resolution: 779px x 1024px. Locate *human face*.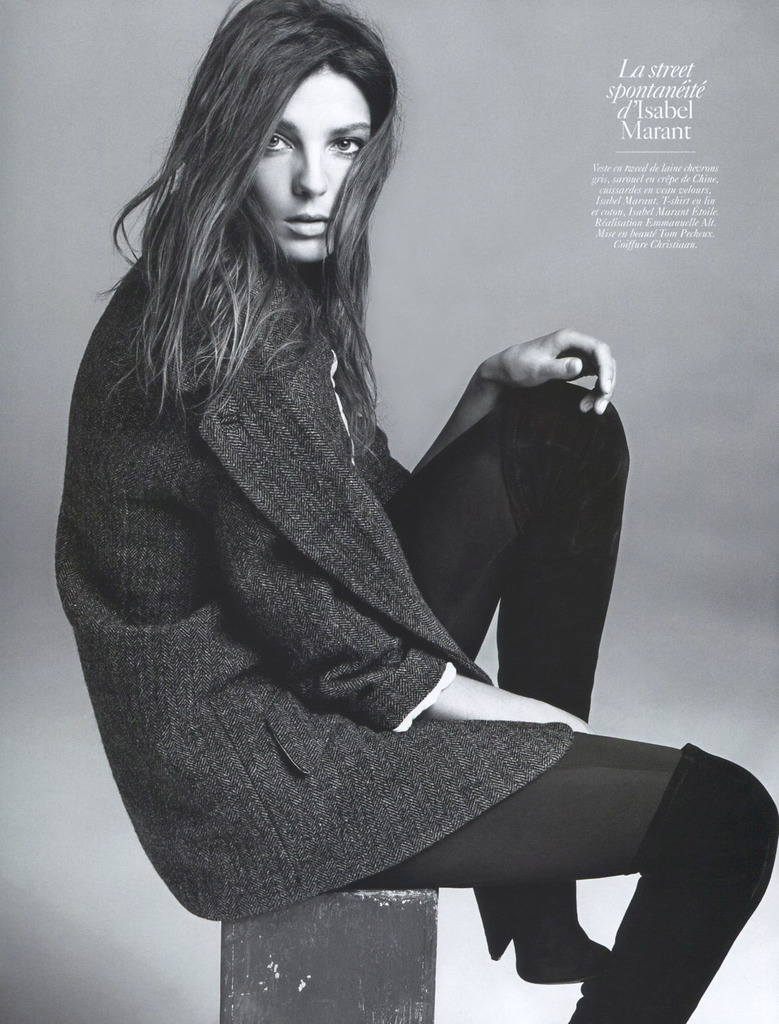
region(242, 71, 374, 265).
